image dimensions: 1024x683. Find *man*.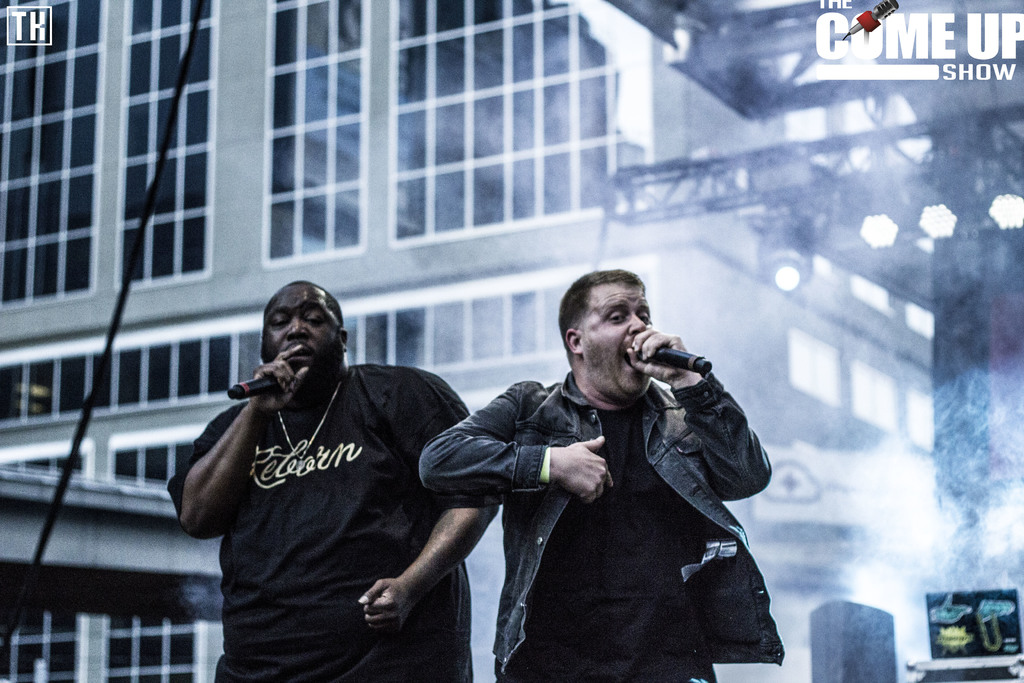
box=[442, 265, 799, 678].
